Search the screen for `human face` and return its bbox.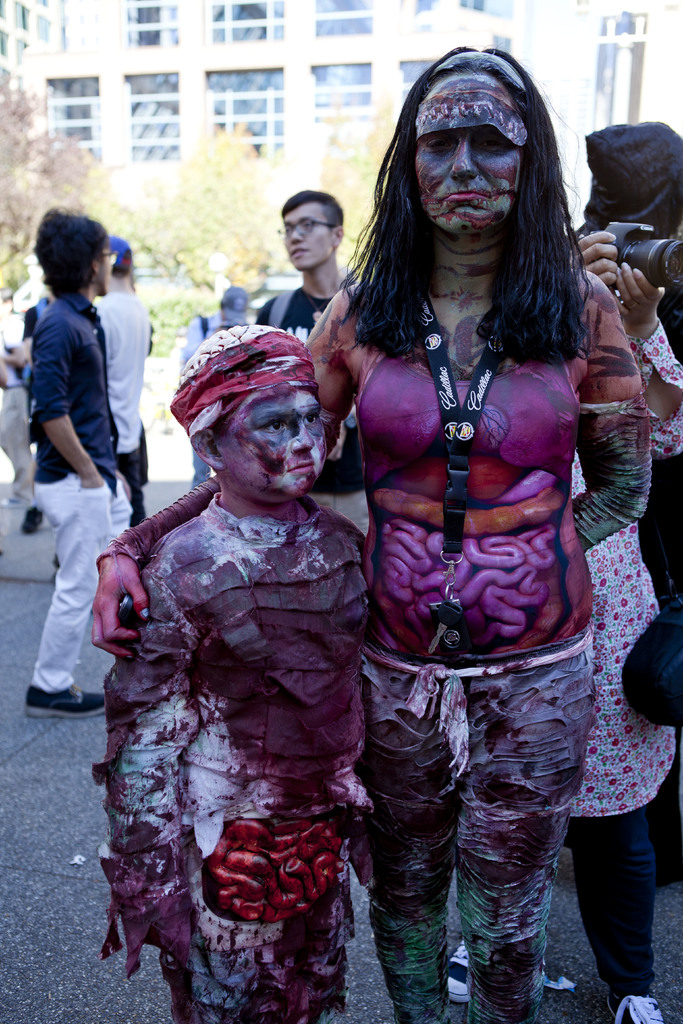
Found: left=284, top=213, right=339, bottom=267.
